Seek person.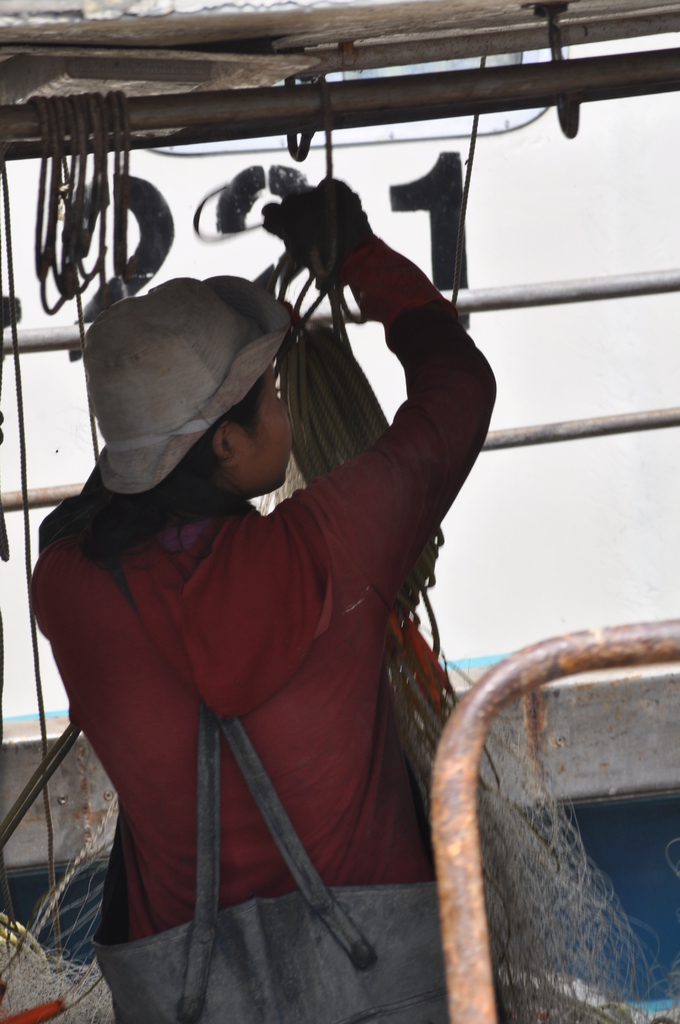
Rect(28, 173, 498, 1023).
